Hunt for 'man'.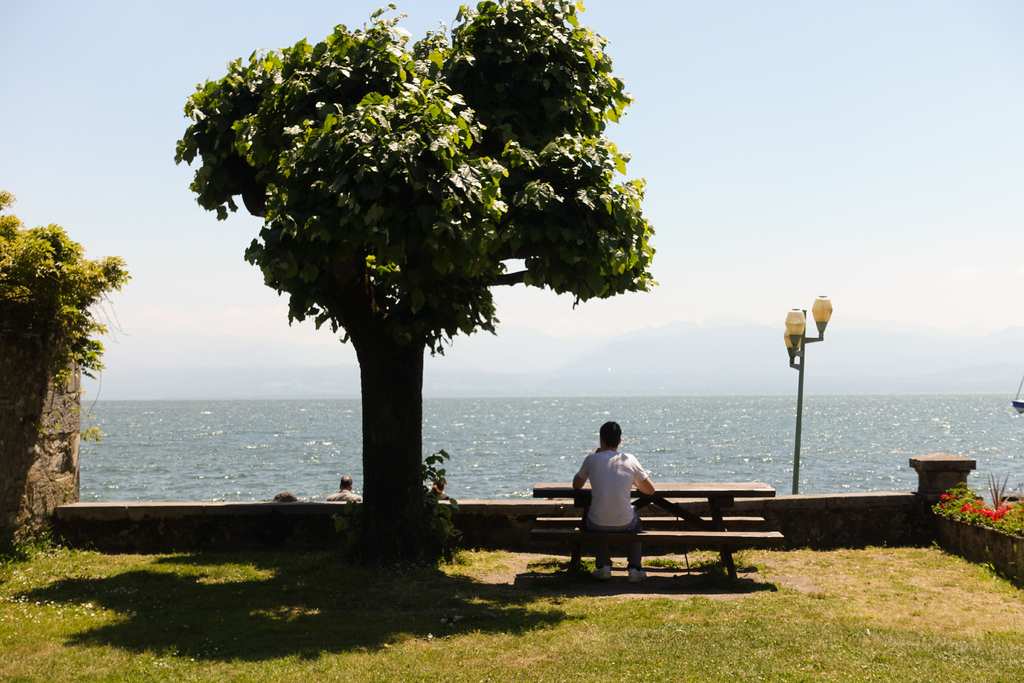
Hunted down at region(563, 417, 659, 586).
